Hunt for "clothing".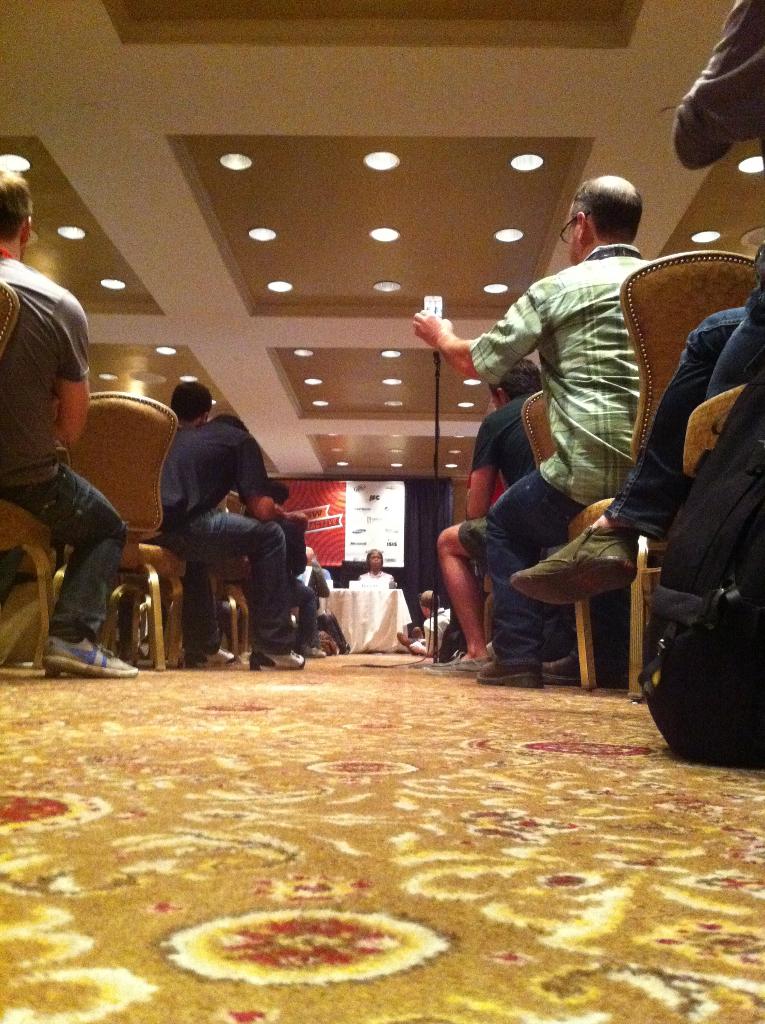
Hunted down at BBox(444, 179, 737, 684).
